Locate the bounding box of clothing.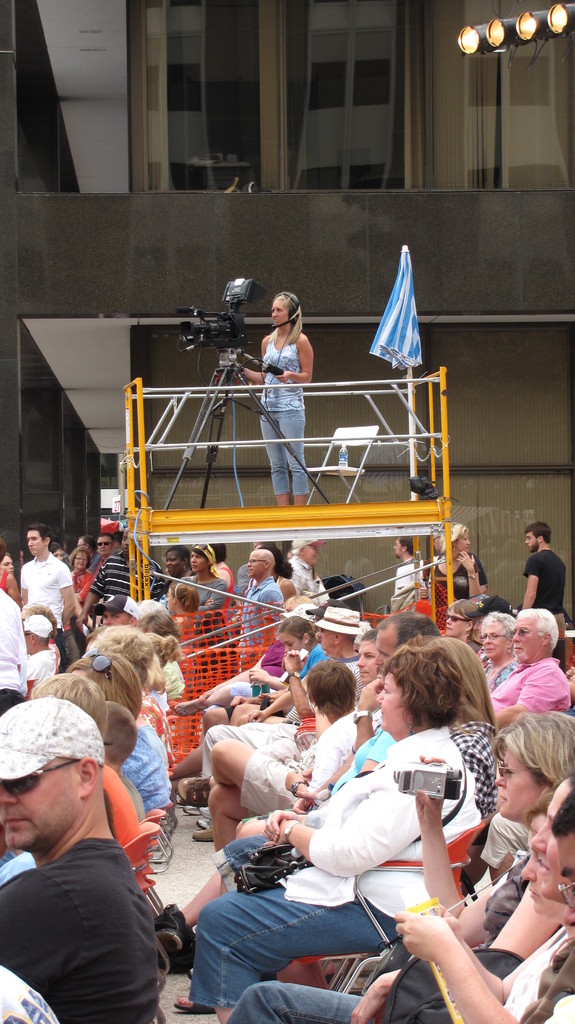
Bounding box: [289,732,389,821].
